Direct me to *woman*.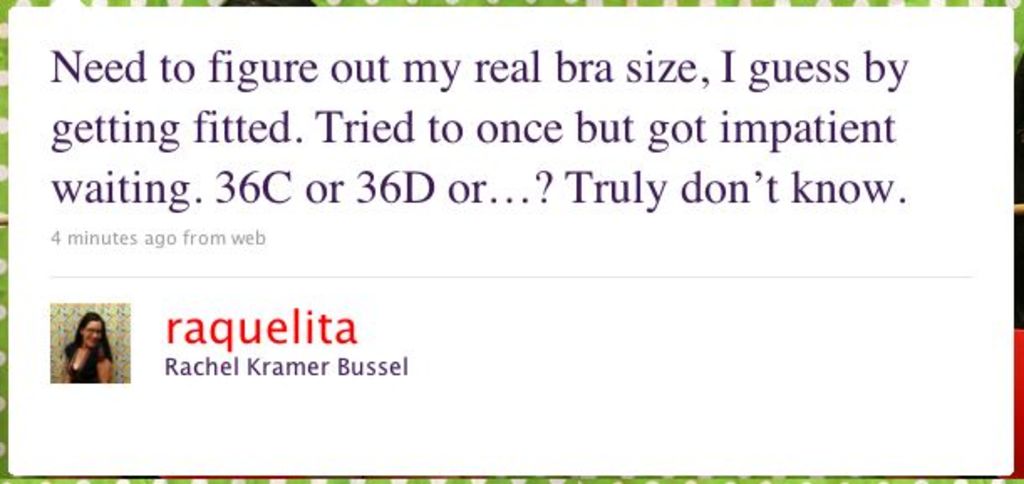
Direction: {"left": 45, "top": 312, "right": 114, "bottom": 394}.
